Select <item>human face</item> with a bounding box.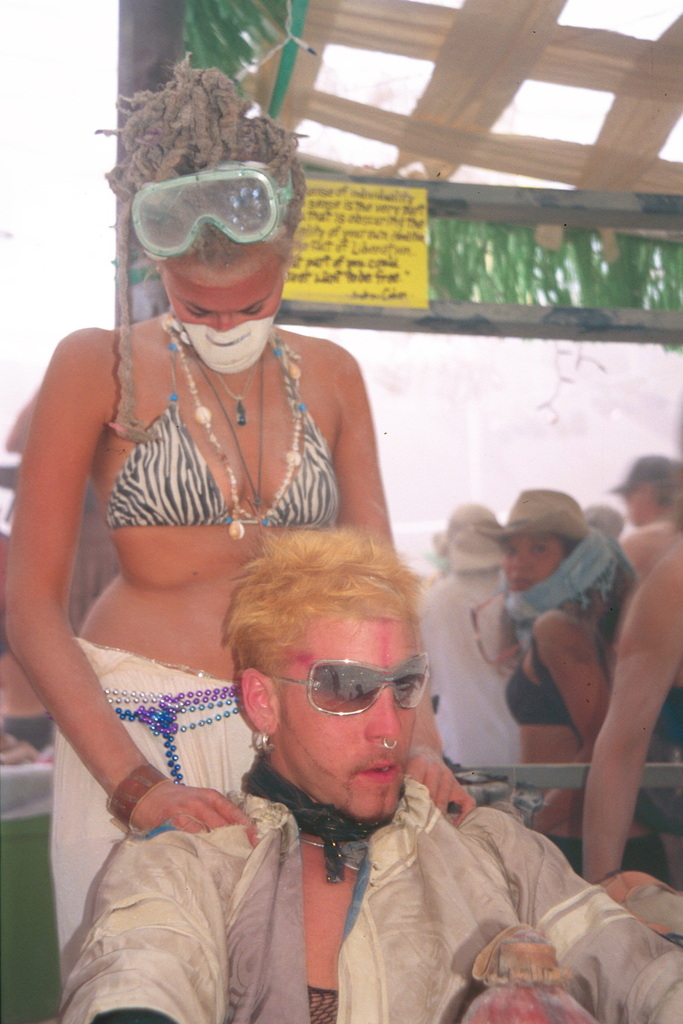
{"left": 273, "top": 607, "right": 425, "bottom": 827}.
